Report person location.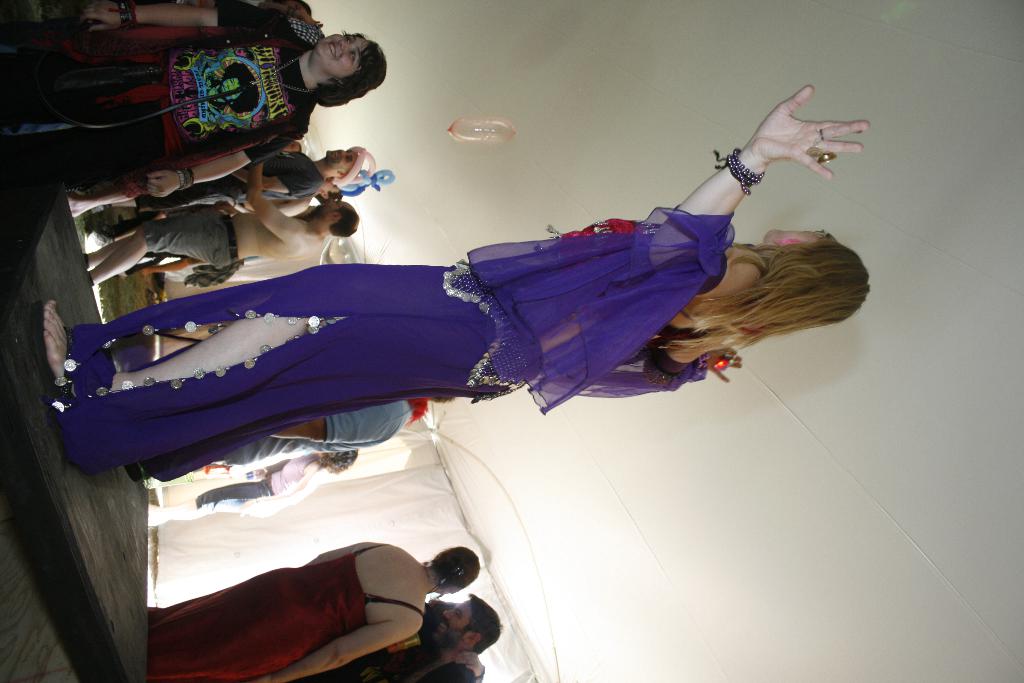
Report: select_region(303, 593, 509, 682).
